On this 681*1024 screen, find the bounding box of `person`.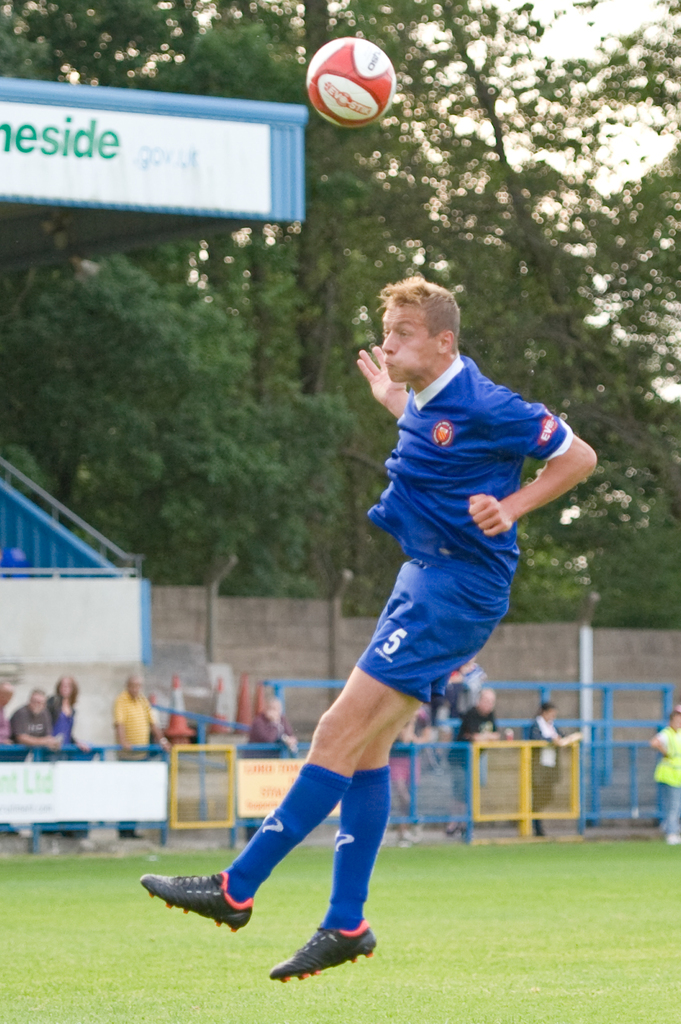
Bounding box: x1=528 y1=706 x2=569 y2=835.
